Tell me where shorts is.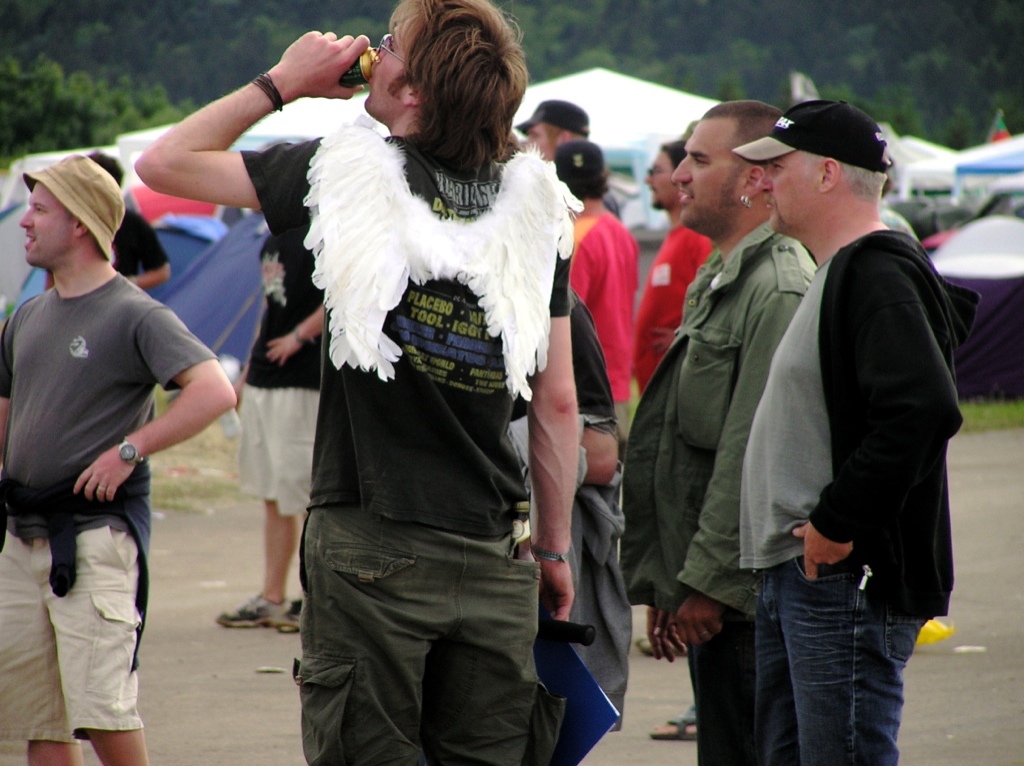
shorts is at [0,528,142,747].
